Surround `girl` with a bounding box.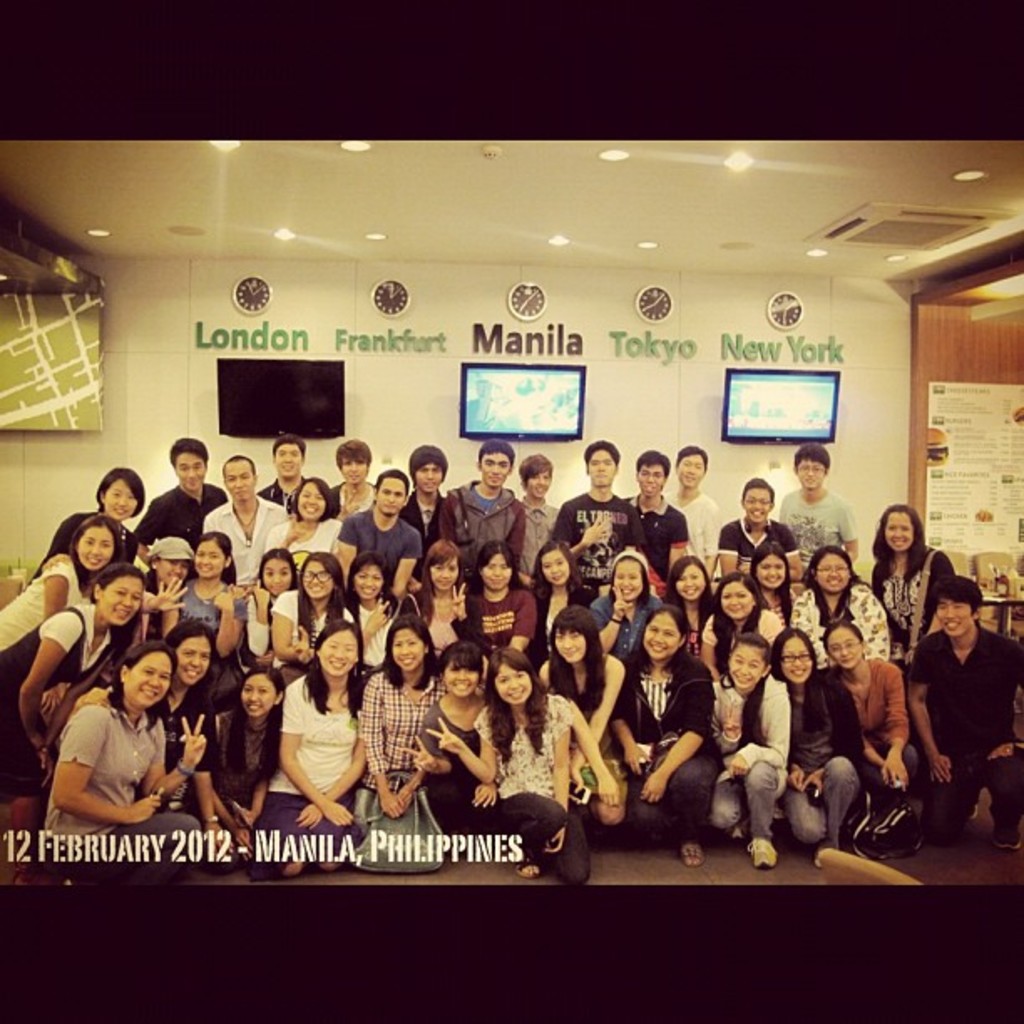
locate(596, 556, 654, 663).
